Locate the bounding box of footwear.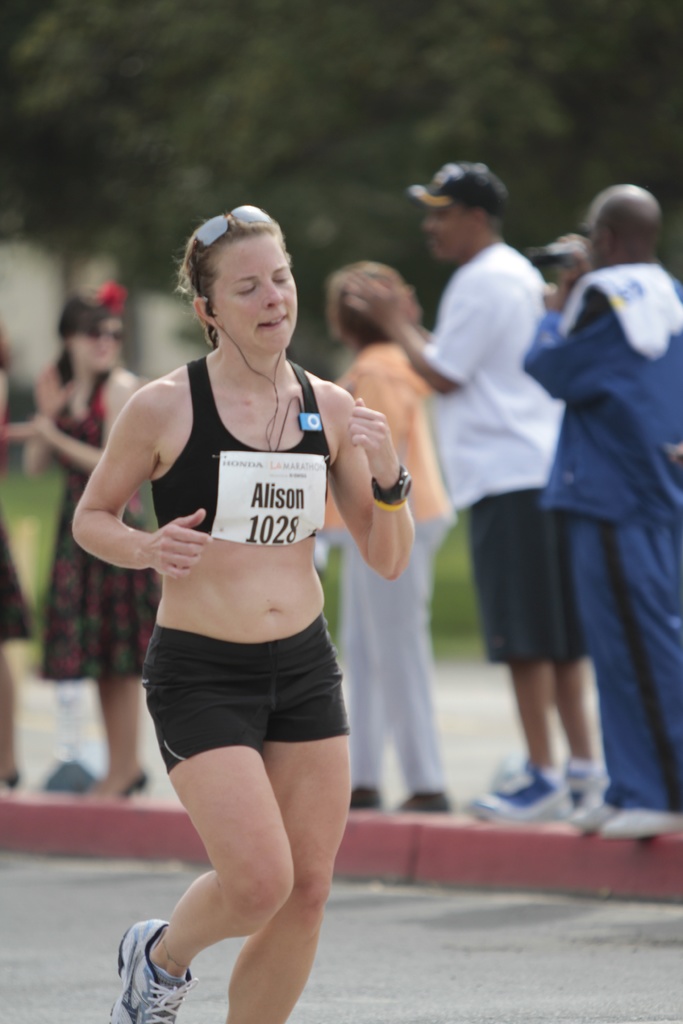
Bounding box: 552/758/609/817.
